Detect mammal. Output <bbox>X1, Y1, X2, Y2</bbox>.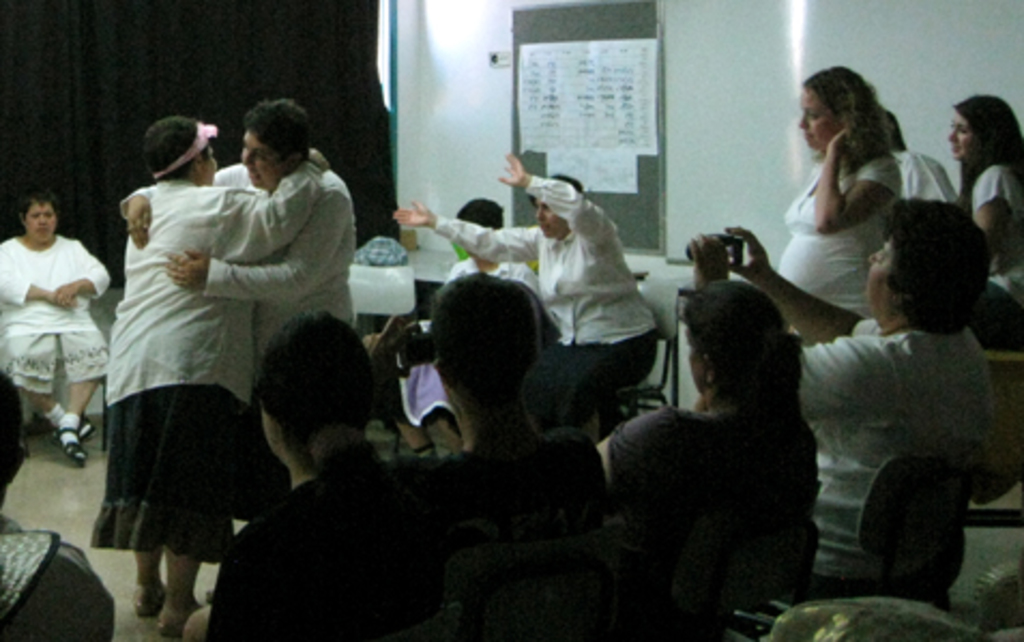
<bbox>185, 301, 447, 640</bbox>.
